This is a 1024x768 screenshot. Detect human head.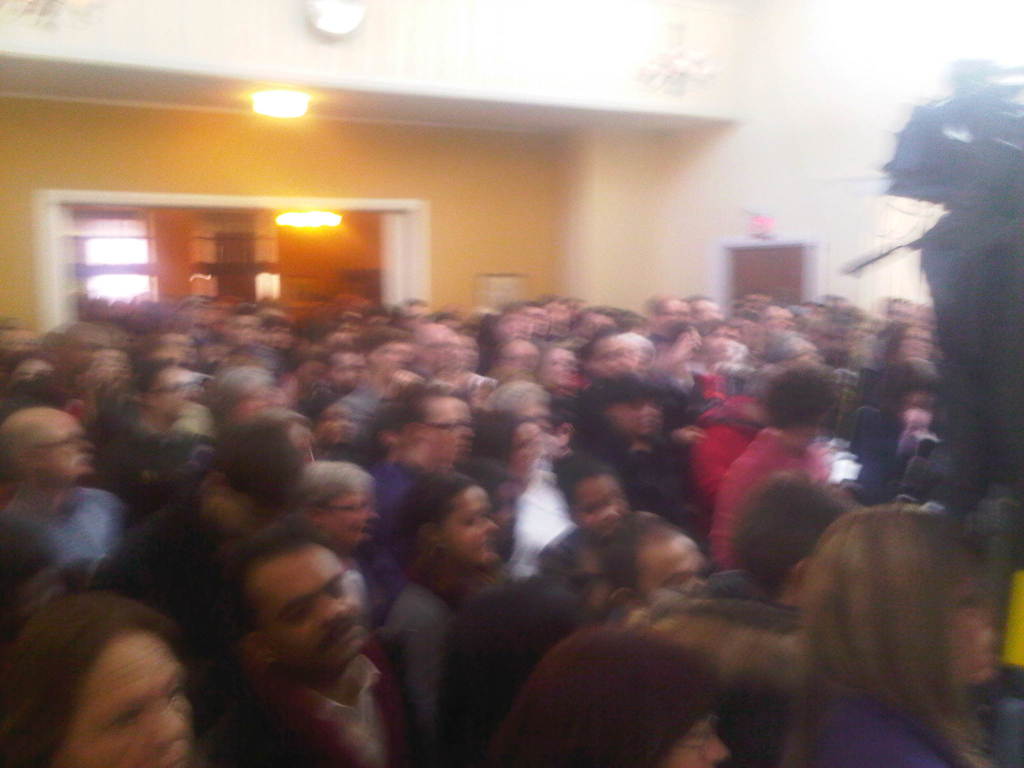
x1=406, y1=471, x2=503, y2=577.
